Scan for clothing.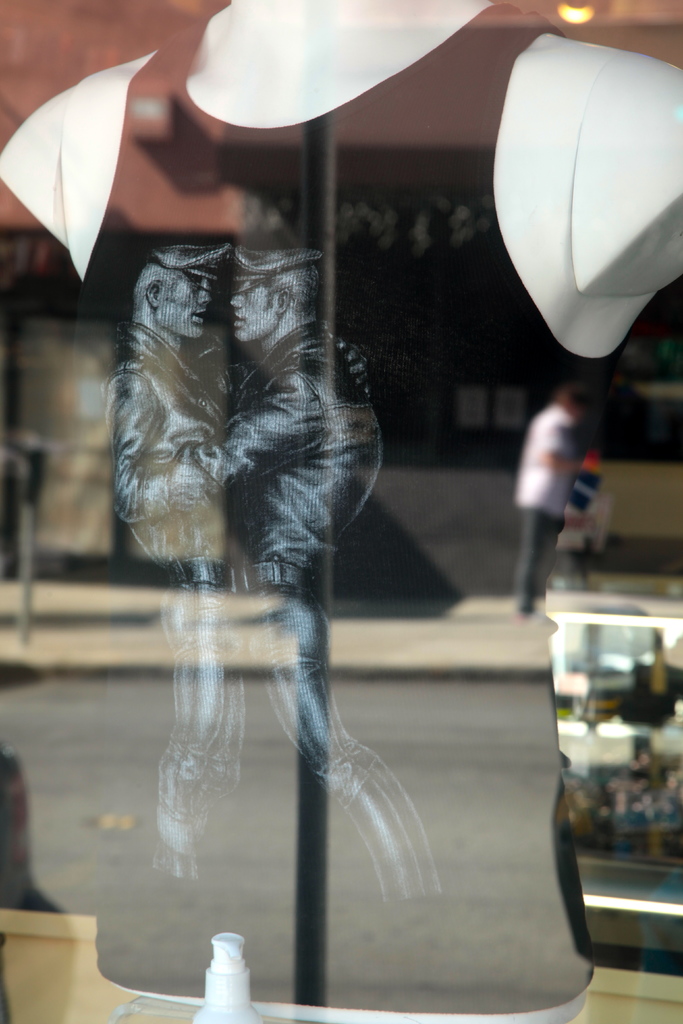
Scan result: (516,404,579,619).
